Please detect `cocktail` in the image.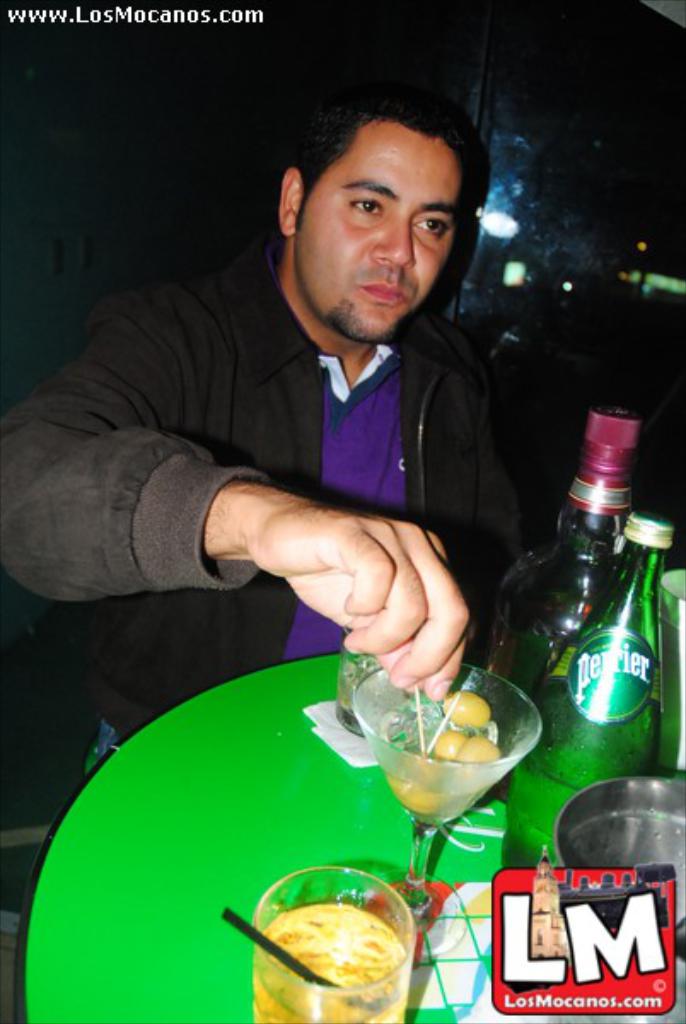
crop(242, 864, 415, 1022).
